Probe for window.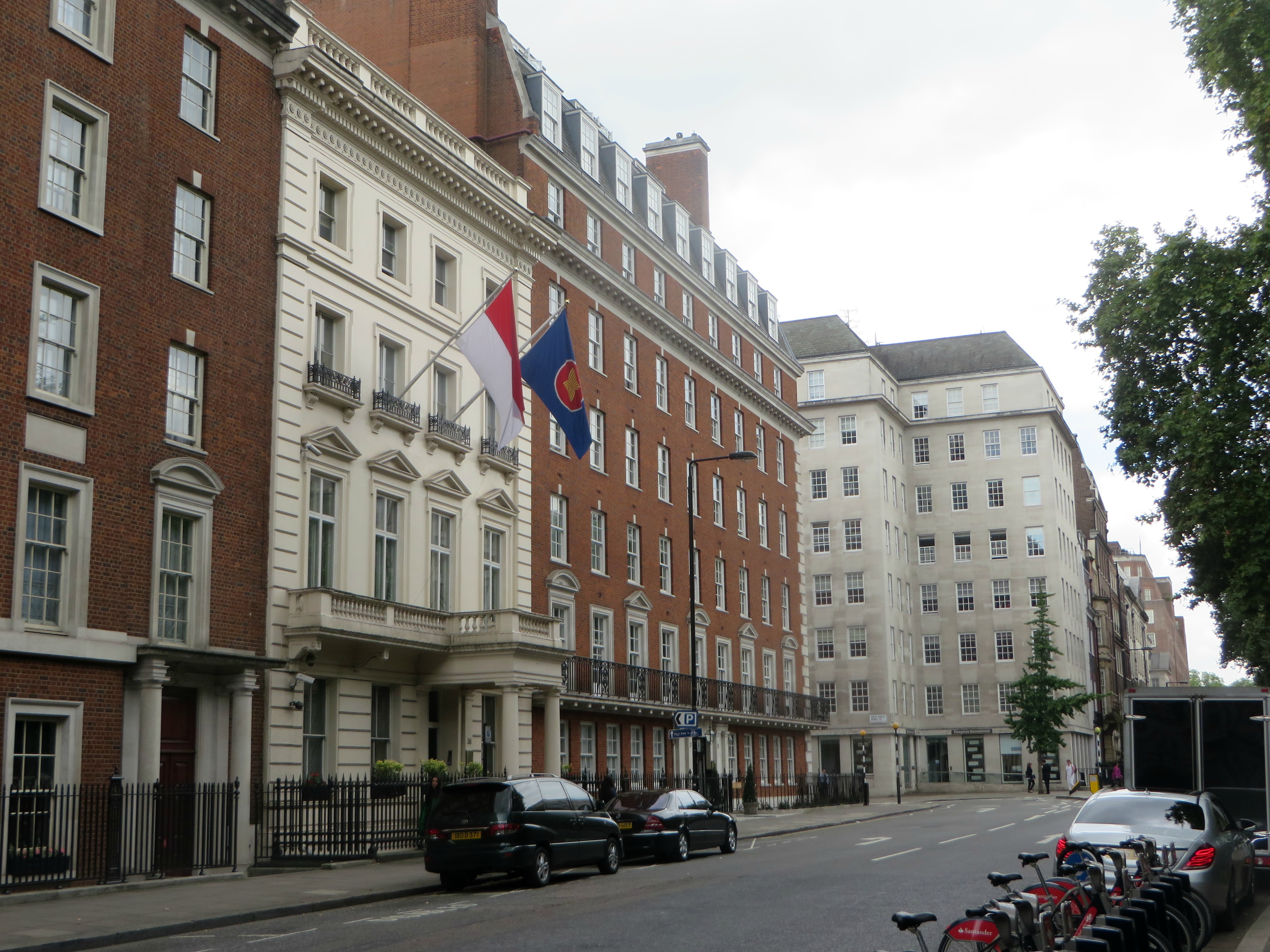
Probe result: Rect(5, 145, 30, 200).
